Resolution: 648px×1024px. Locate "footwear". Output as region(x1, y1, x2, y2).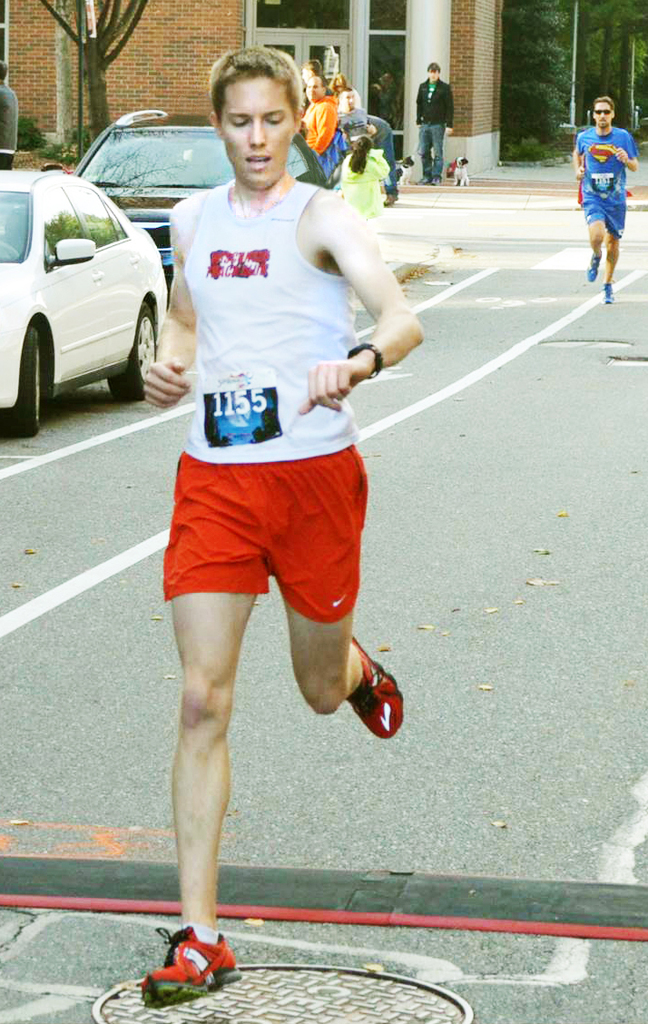
region(578, 251, 594, 281).
